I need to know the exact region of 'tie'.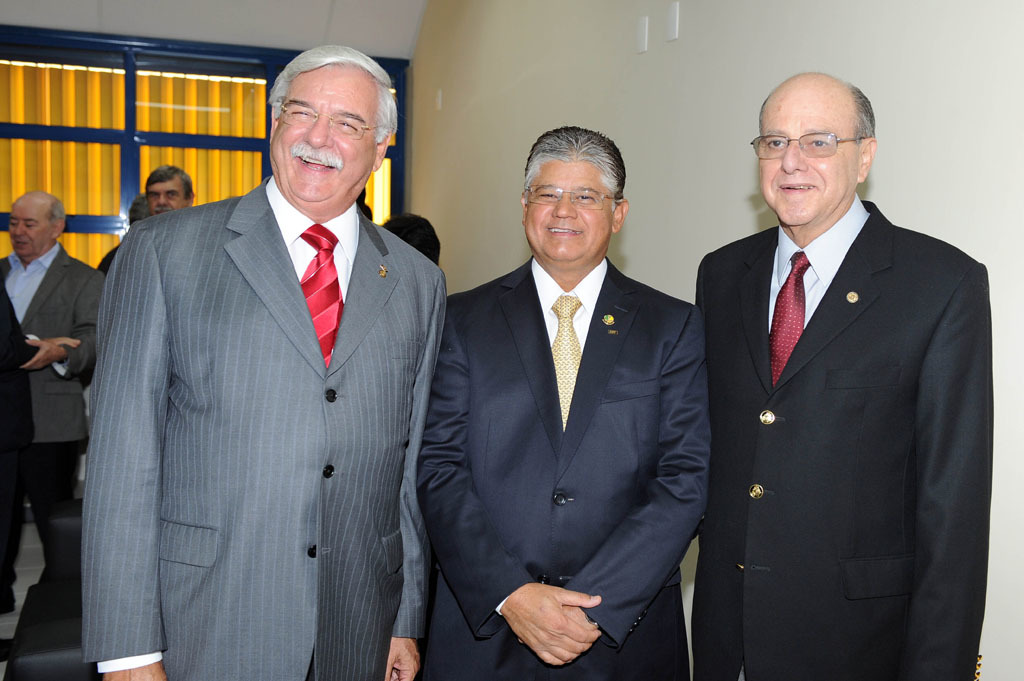
Region: (left=767, top=250, right=811, bottom=383).
